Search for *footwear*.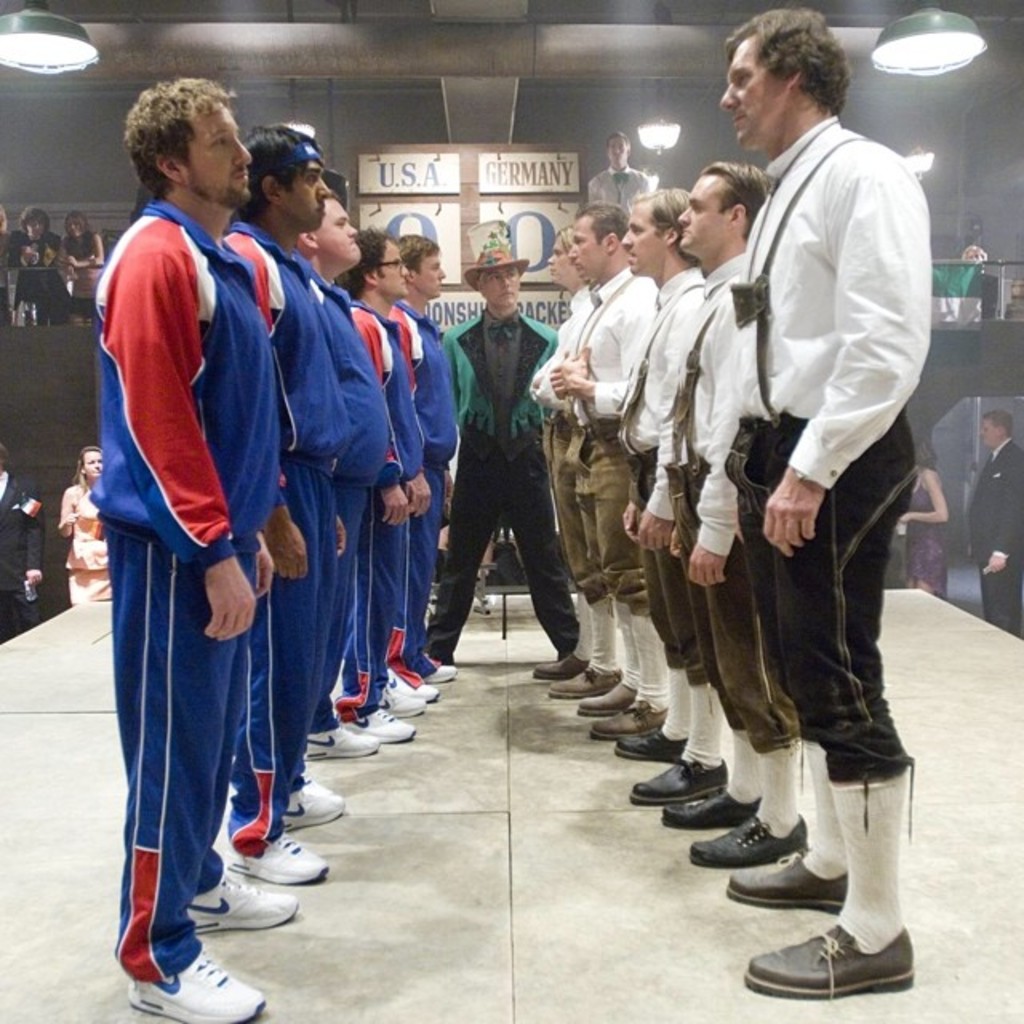
Found at {"x1": 634, "y1": 755, "x2": 726, "y2": 806}.
